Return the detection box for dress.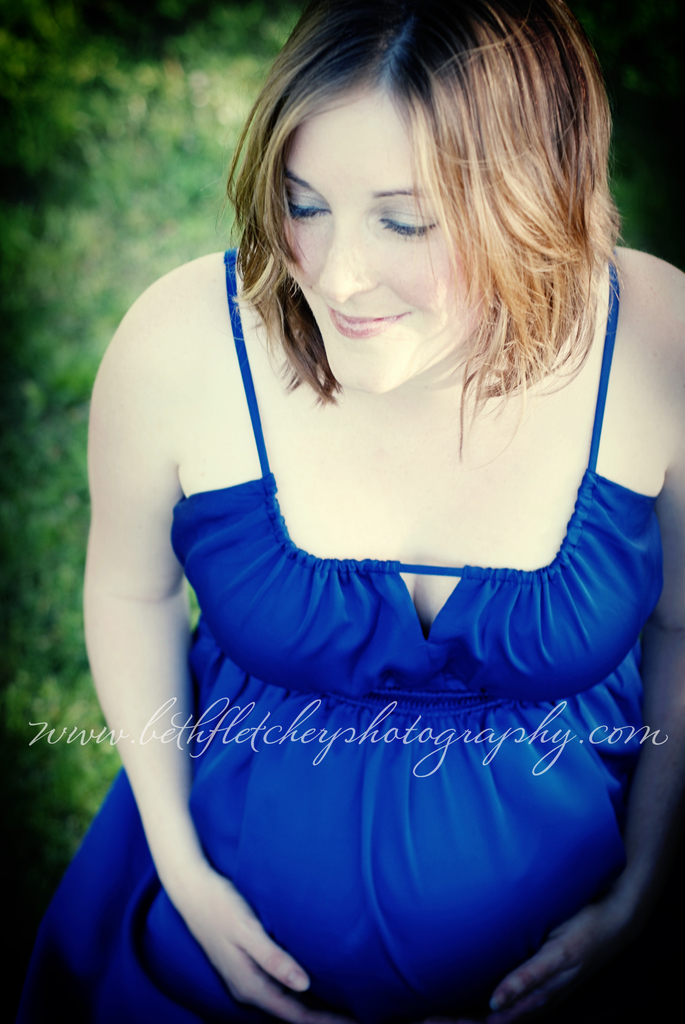
region(37, 237, 666, 1023).
